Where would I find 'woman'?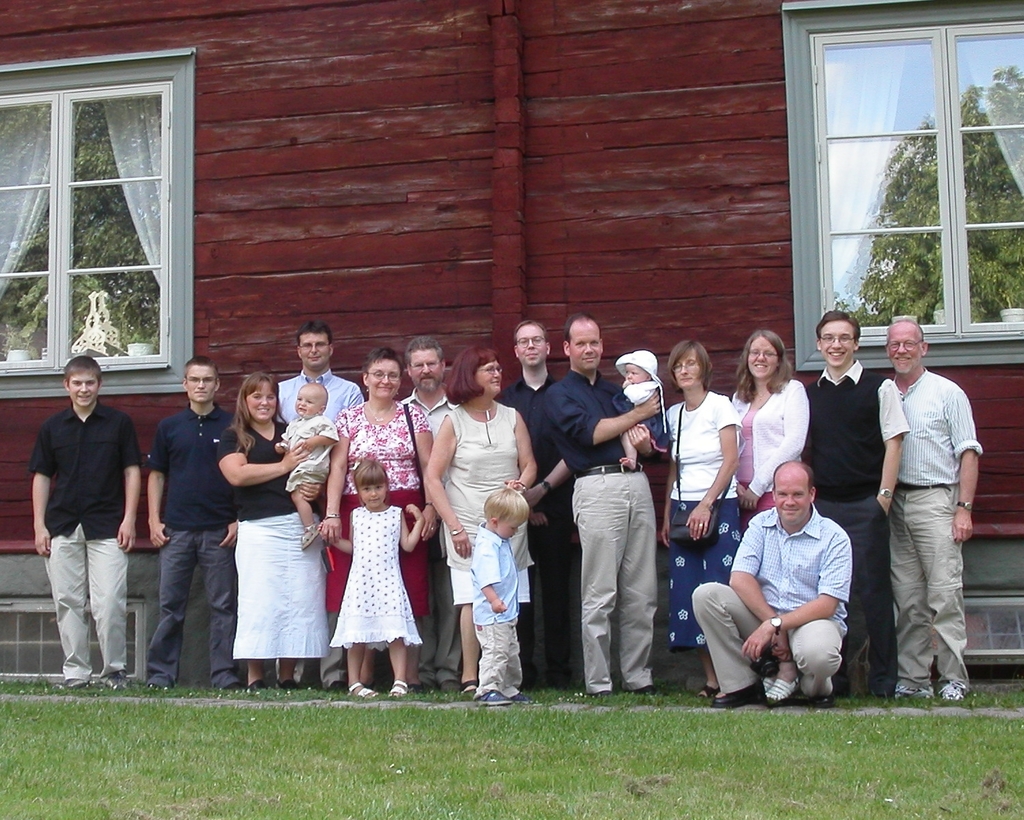
At 219/374/326/689.
